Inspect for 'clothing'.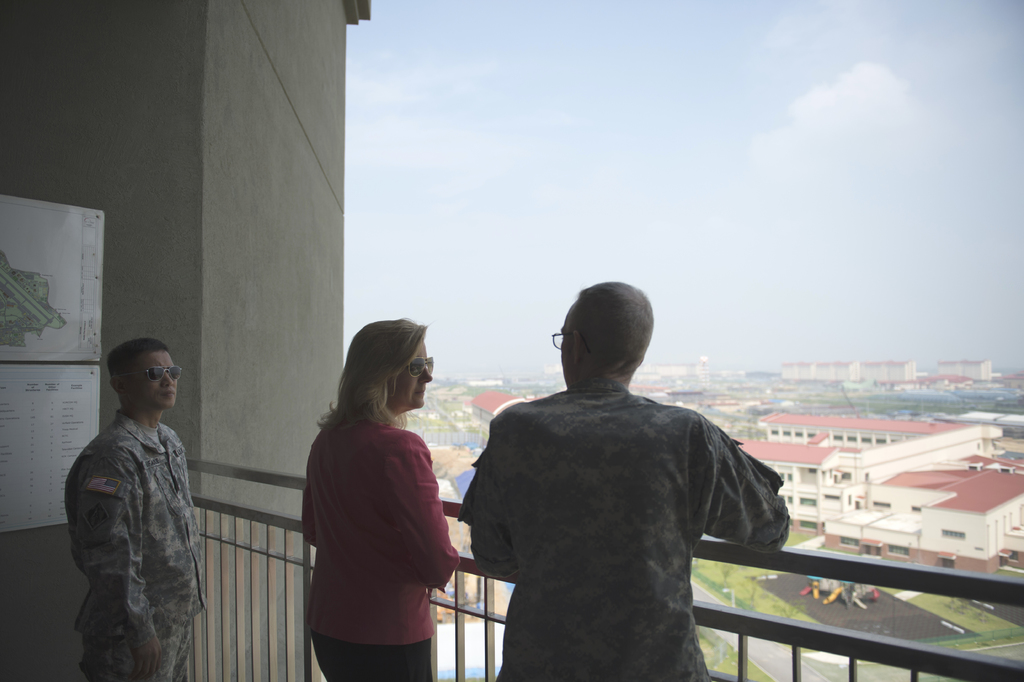
Inspection: pyautogui.locateOnScreen(301, 417, 463, 645).
